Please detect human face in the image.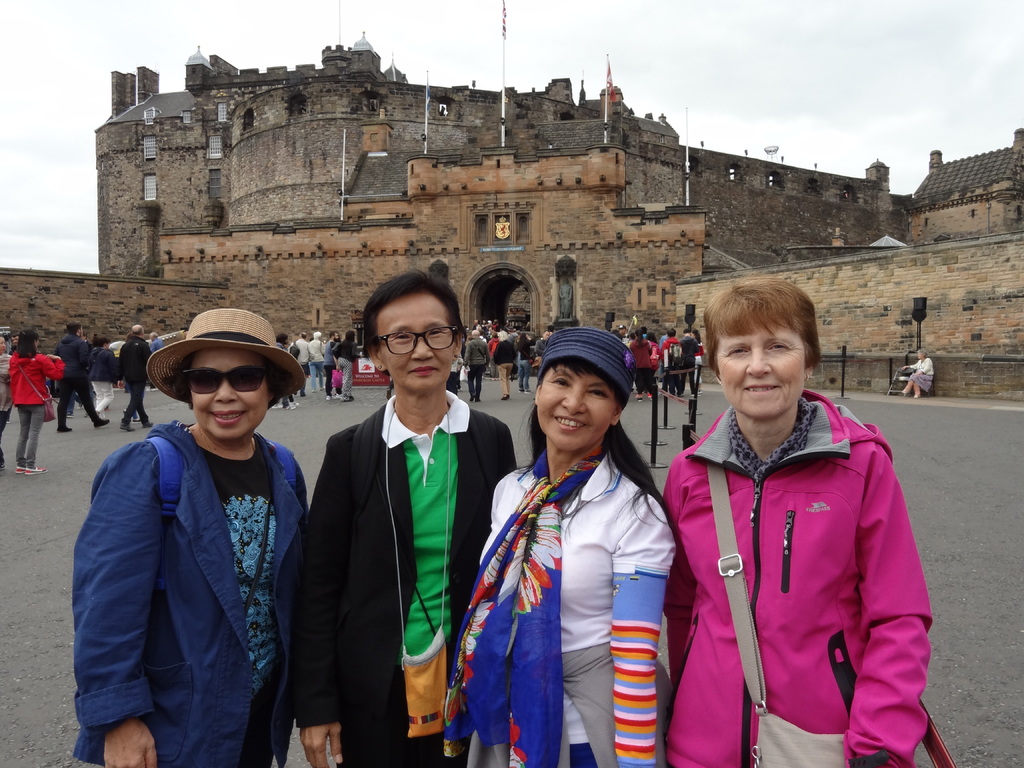
bbox=[917, 352, 926, 356].
